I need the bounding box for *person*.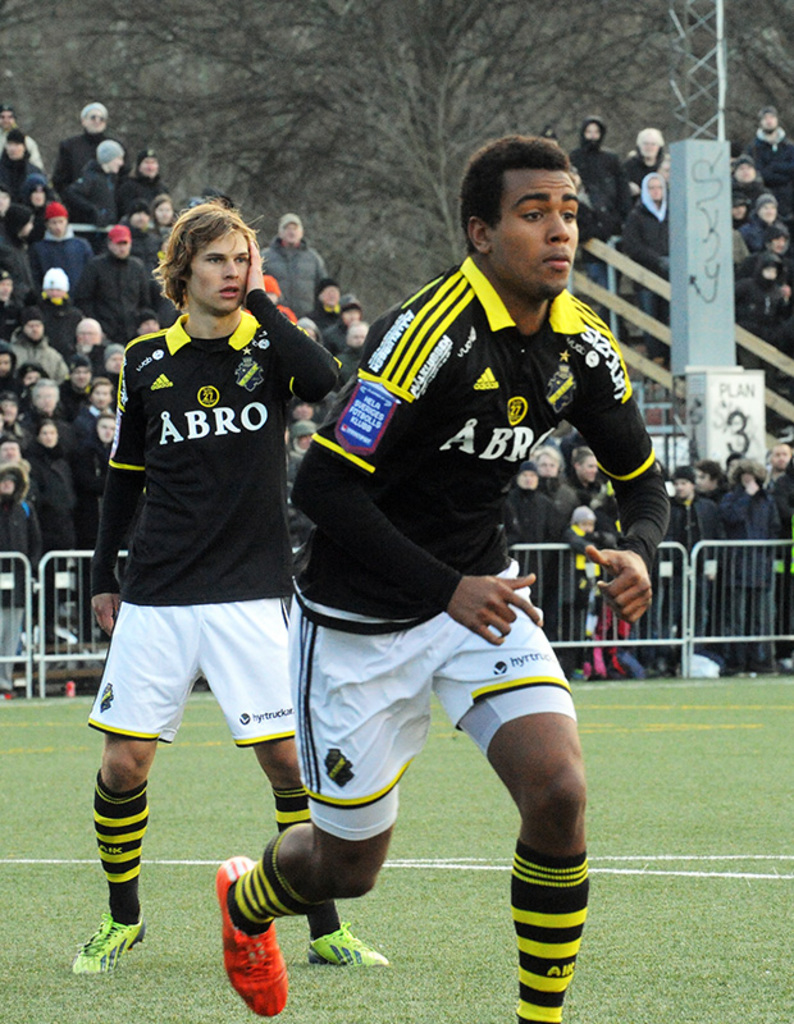
Here it is: (76, 216, 400, 973).
